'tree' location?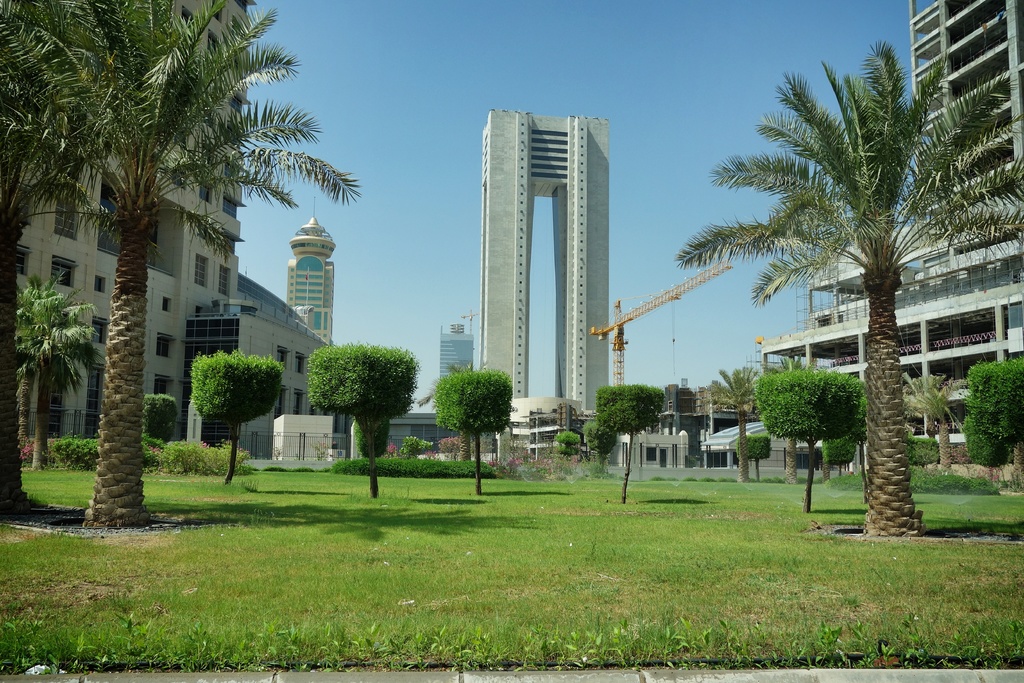
Rect(0, 0, 362, 528)
